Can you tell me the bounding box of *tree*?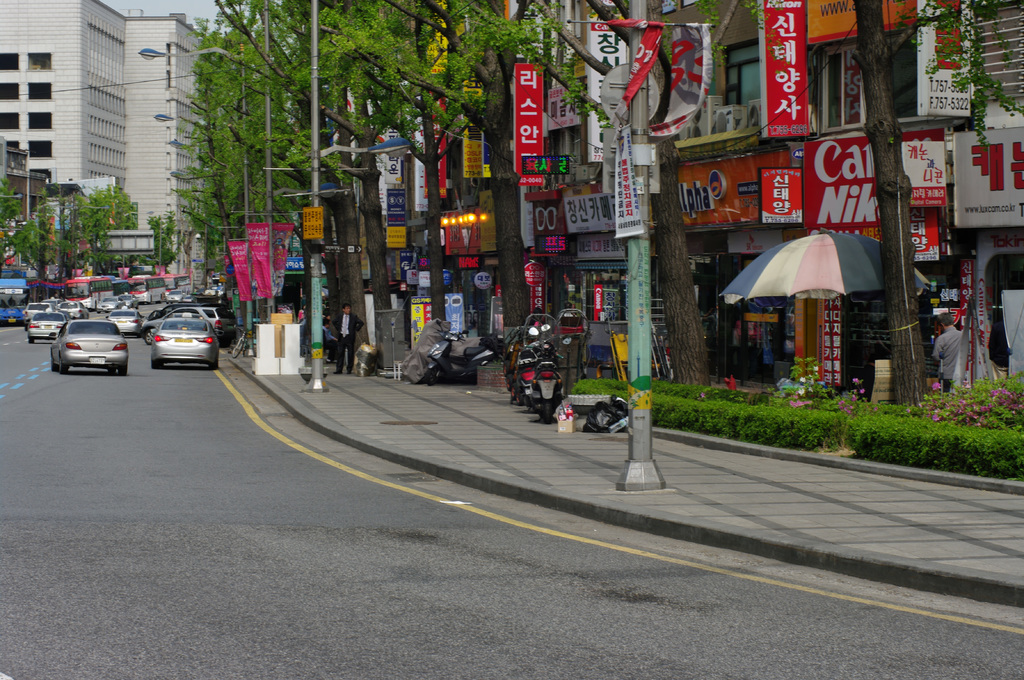
{"x1": 138, "y1": 209, "x2": 191, "y2": 272}.
